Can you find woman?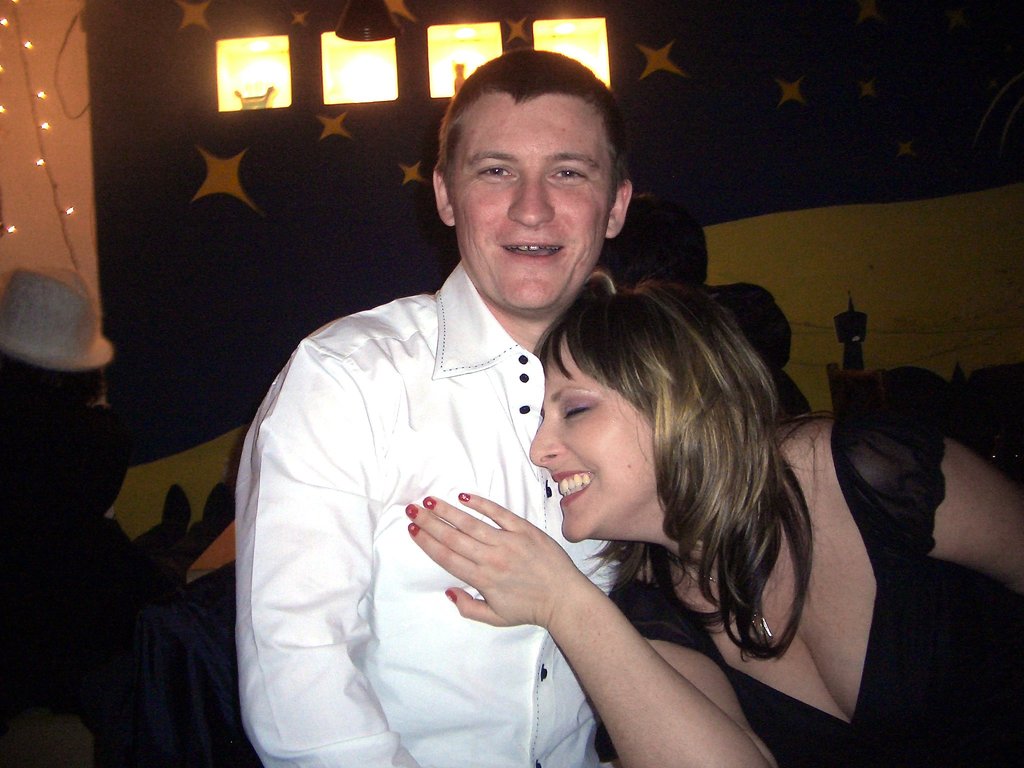
Yes, bounding box: {"left": 408, "top": 277, "right": 1023, "bottom": 767}.
